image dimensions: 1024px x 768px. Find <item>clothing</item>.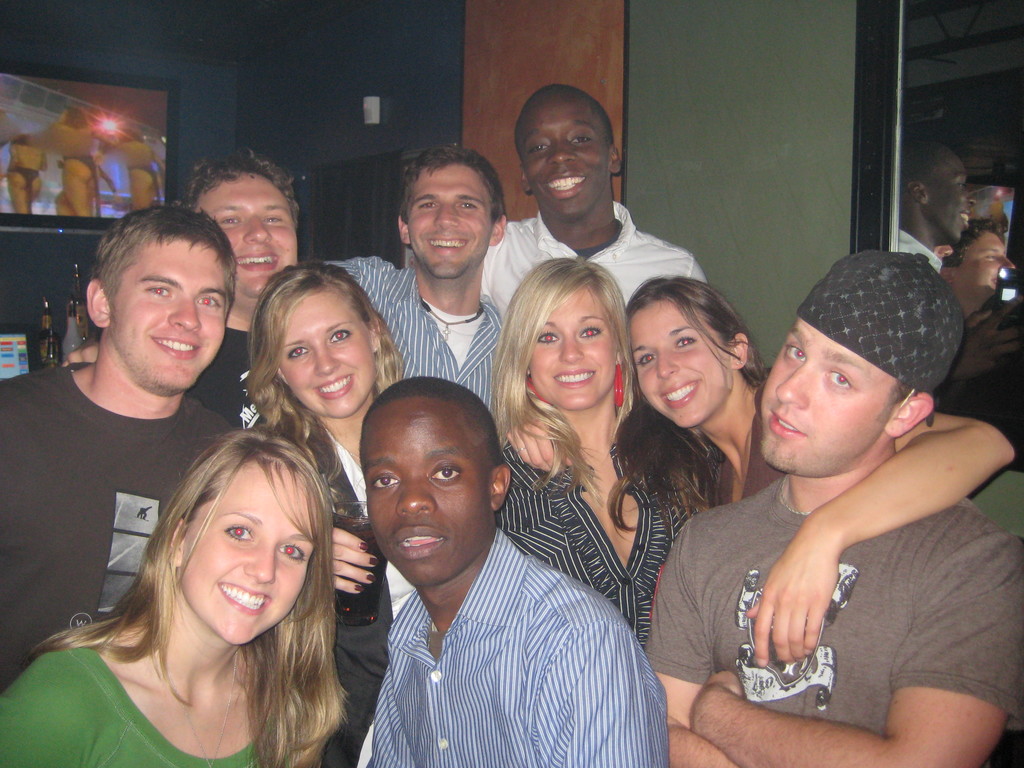
(left=659, top=468, right=1023, bottom=767).
